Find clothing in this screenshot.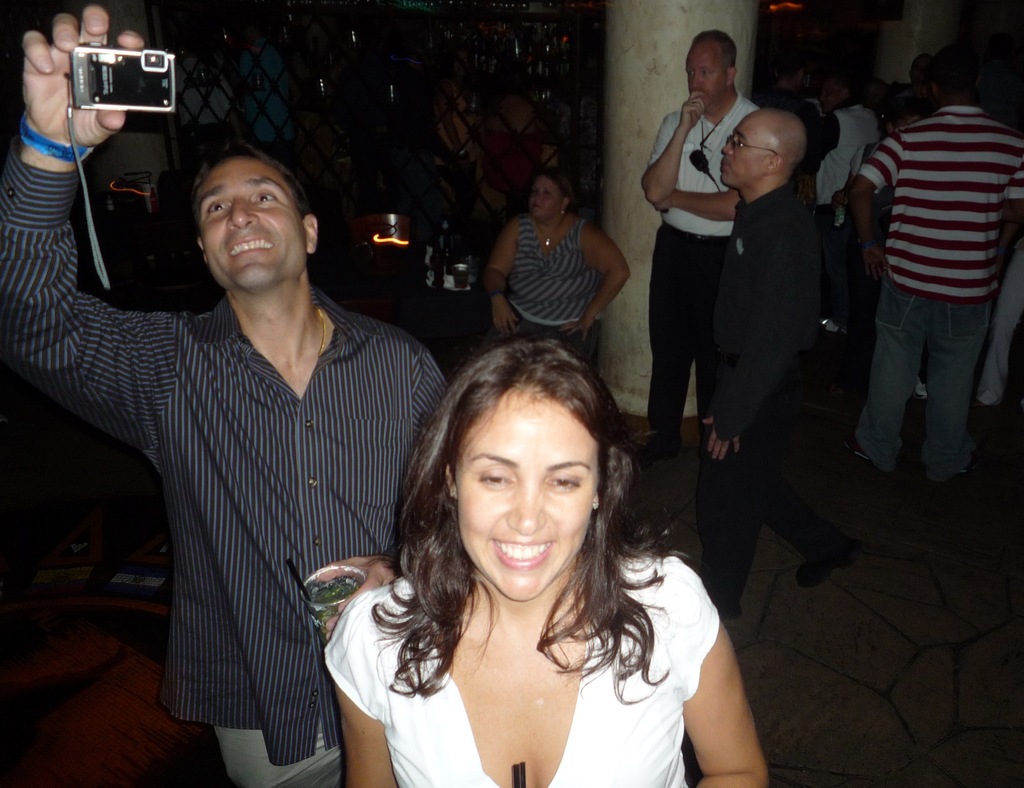
The bounding box for clothing is [x1=966, y1=248, x2=1023, y2=430].
